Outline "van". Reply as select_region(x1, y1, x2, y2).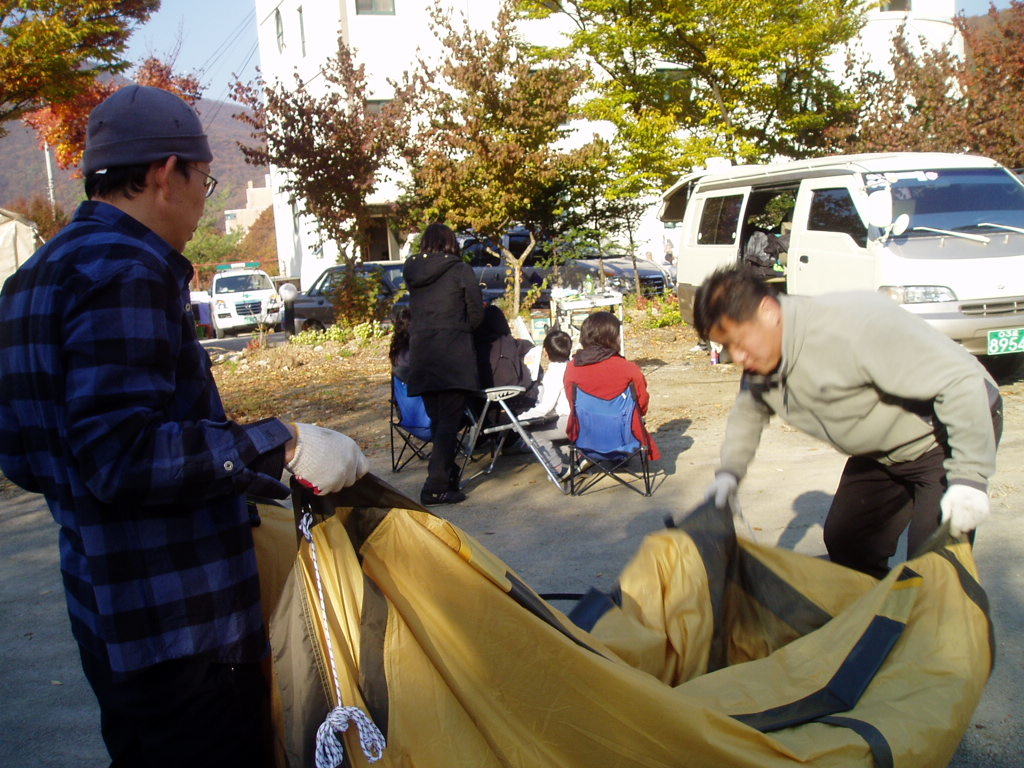
select_region(673, 146, 1023, 373).
